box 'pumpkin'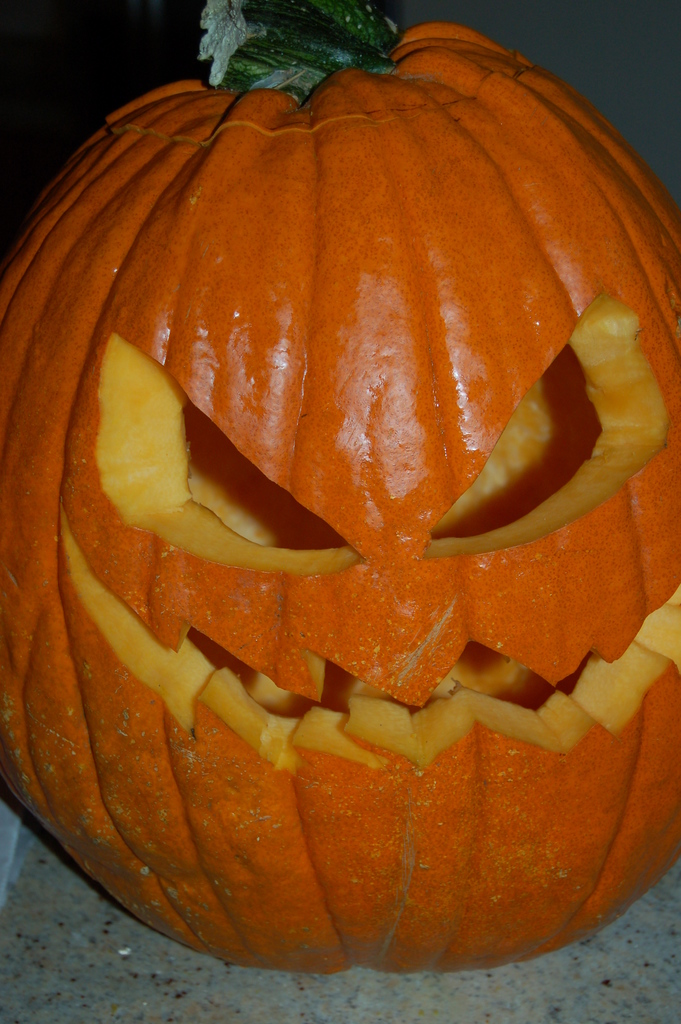
rect(0, 72, 623, 939)
